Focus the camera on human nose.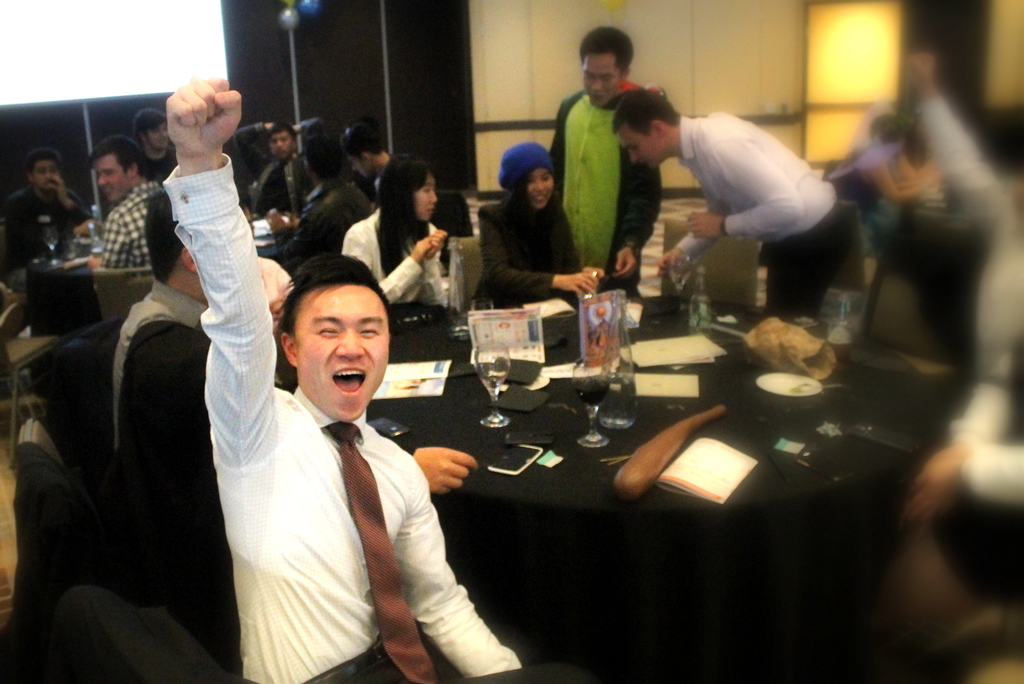
Focus region: 99:176:105:184.
